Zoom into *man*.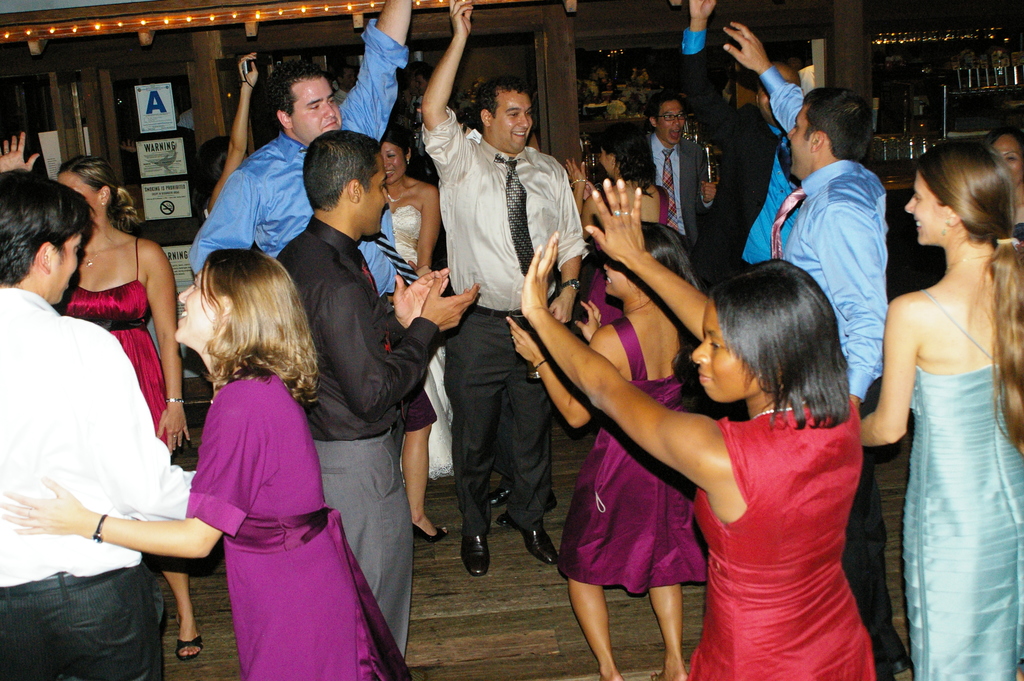
Zoom target: BBox(630, 106, 735, 276).
